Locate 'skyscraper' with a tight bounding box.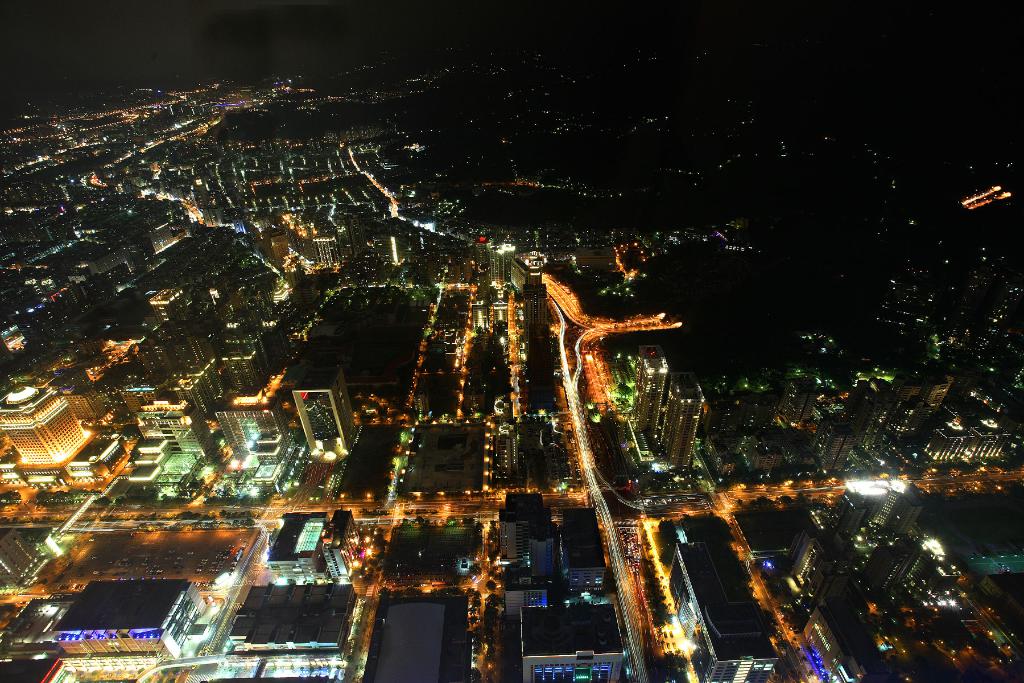
[left=881, top=486, right=923, bottom=534].
